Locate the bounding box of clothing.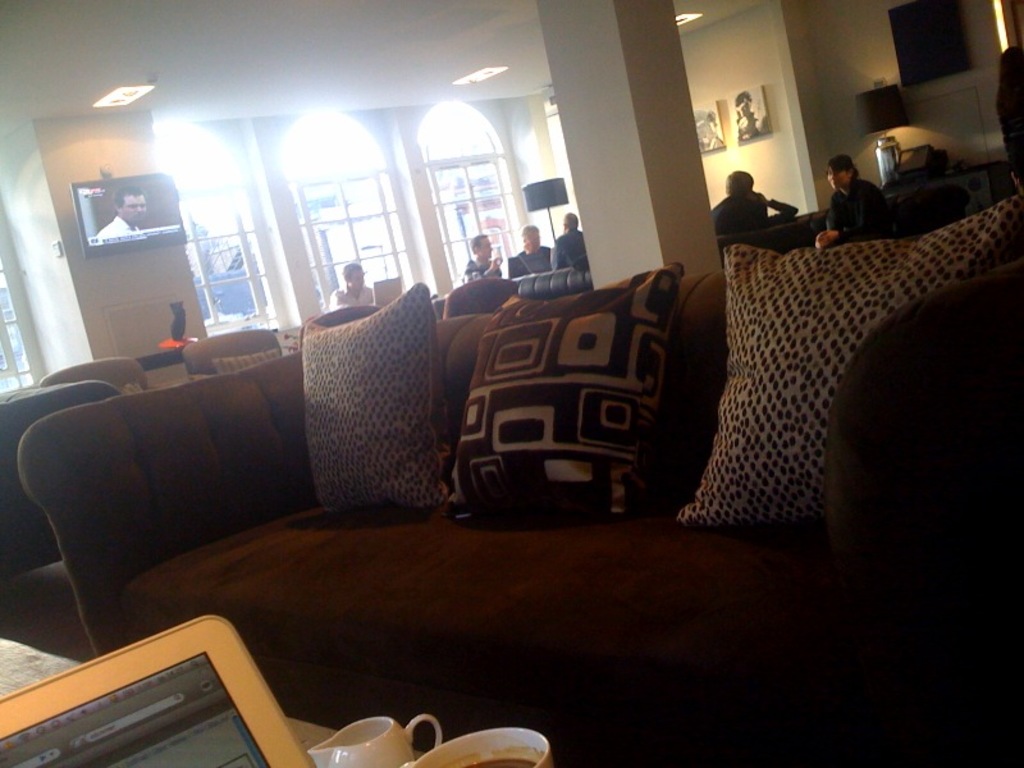
Bounding box: left=544, top=230, right=609, bottom=279.
